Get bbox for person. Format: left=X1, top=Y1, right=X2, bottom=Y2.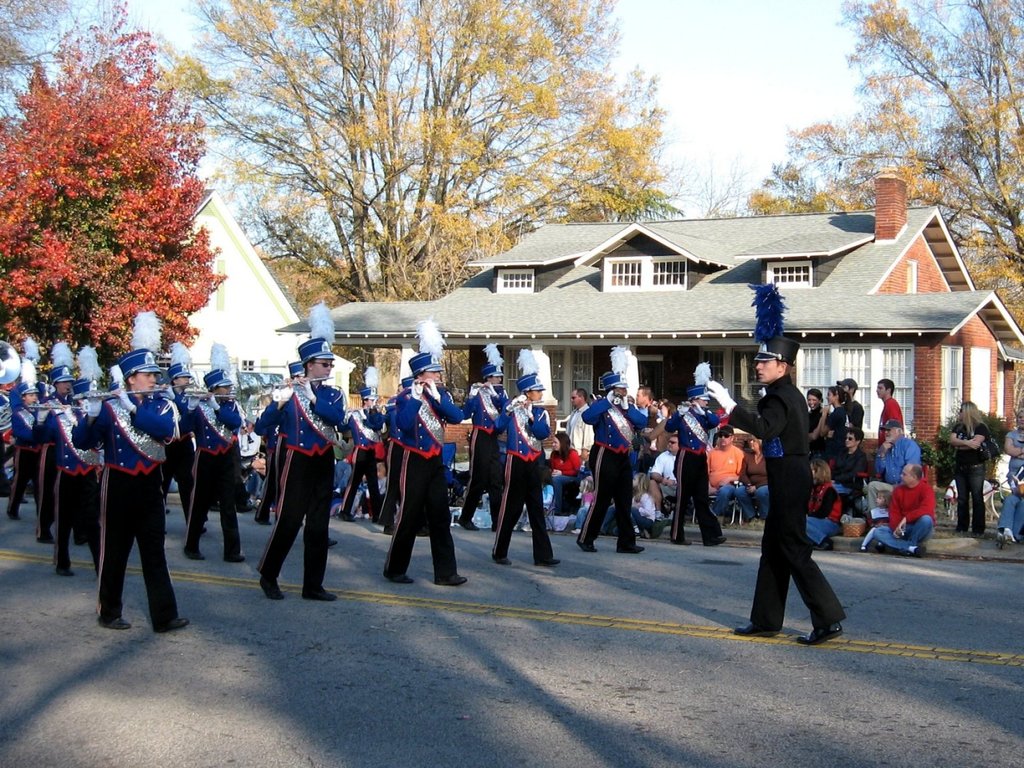
left=581, top=372, right=644, bottom=553.
